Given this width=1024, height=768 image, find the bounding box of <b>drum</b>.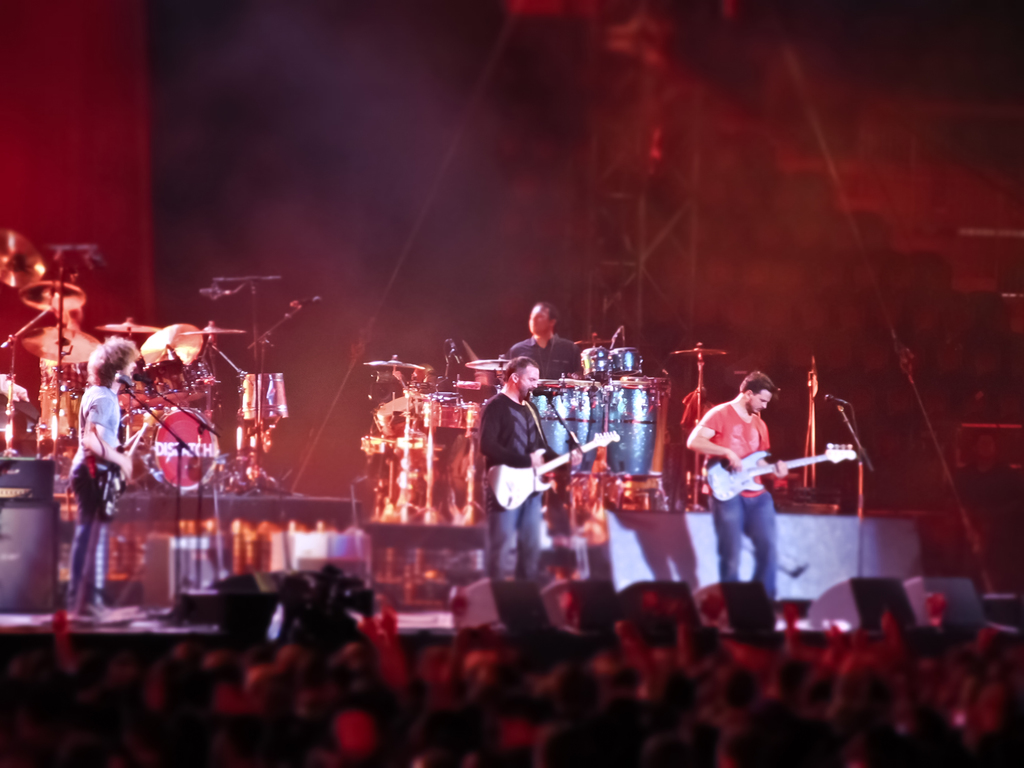
[419, 393, 459, 430].
